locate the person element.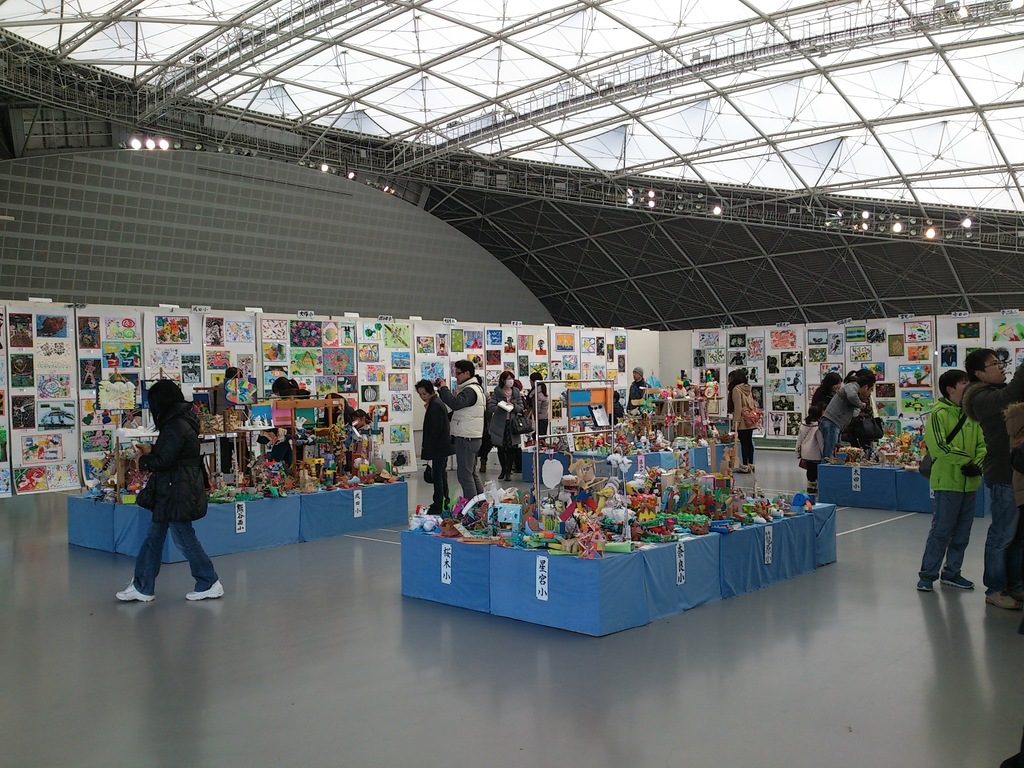
Element bbox: 813/372/844/406.
